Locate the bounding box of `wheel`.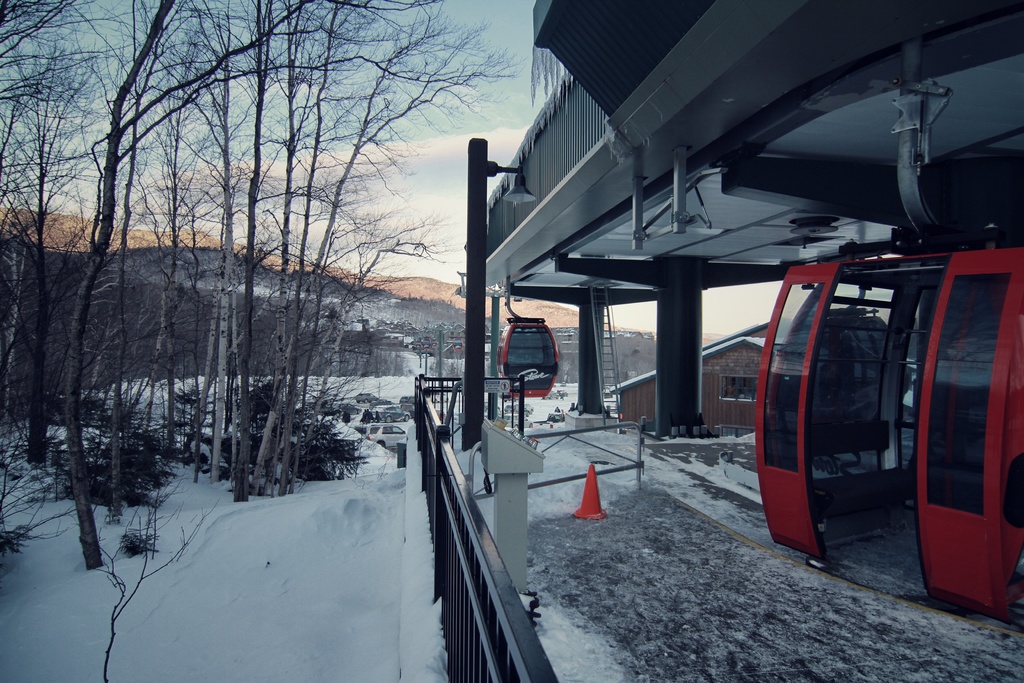
Bounding box: (left=385, top=417, right=392, bottom=421).
